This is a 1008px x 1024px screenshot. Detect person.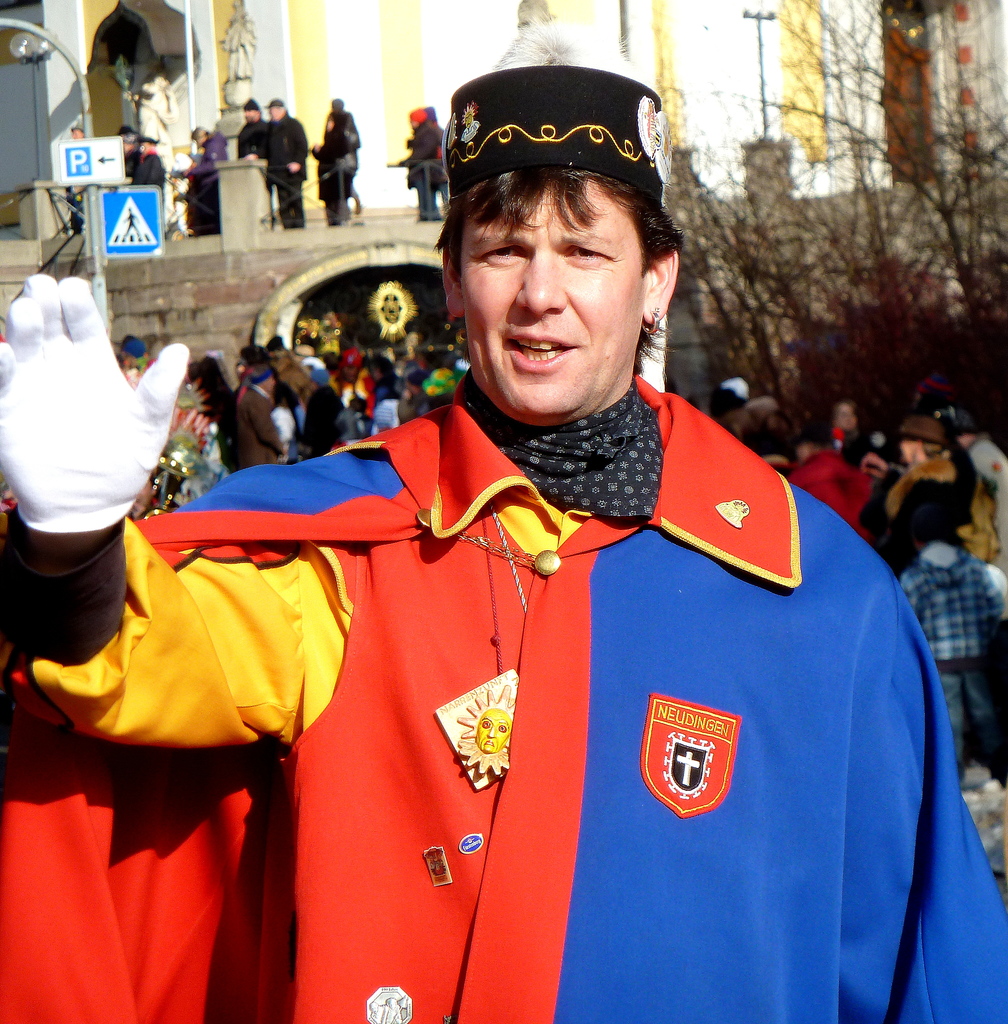
bbox=(133, 136, 160, 185).
